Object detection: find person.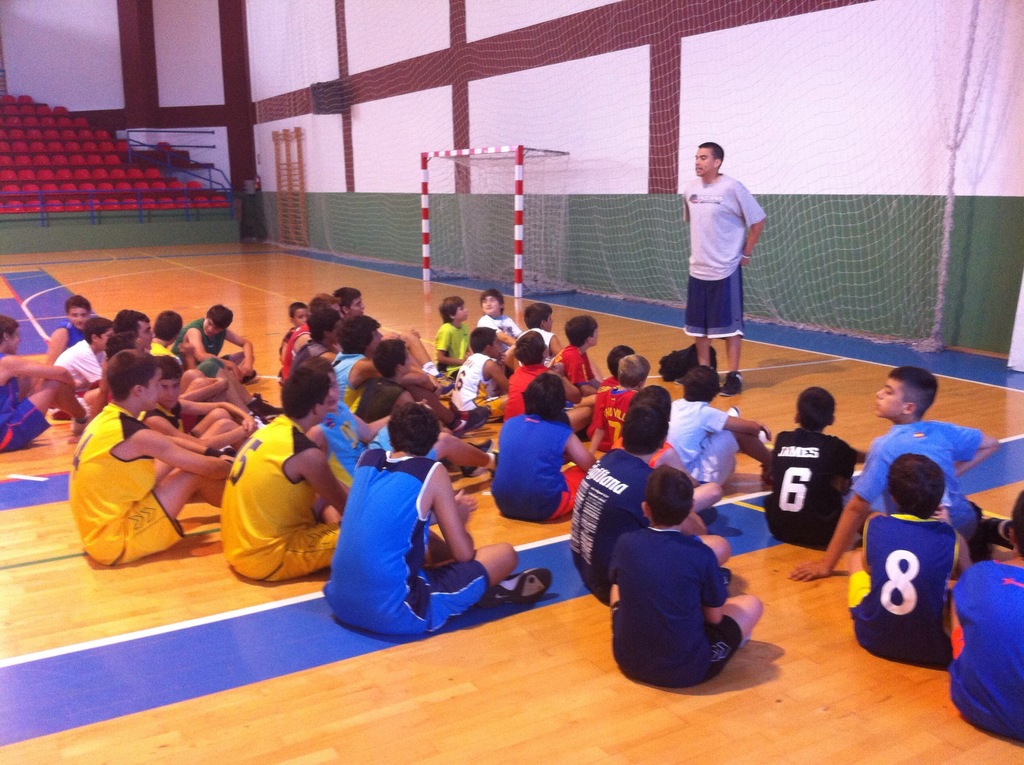
<box>281,301,310,353</box>.
